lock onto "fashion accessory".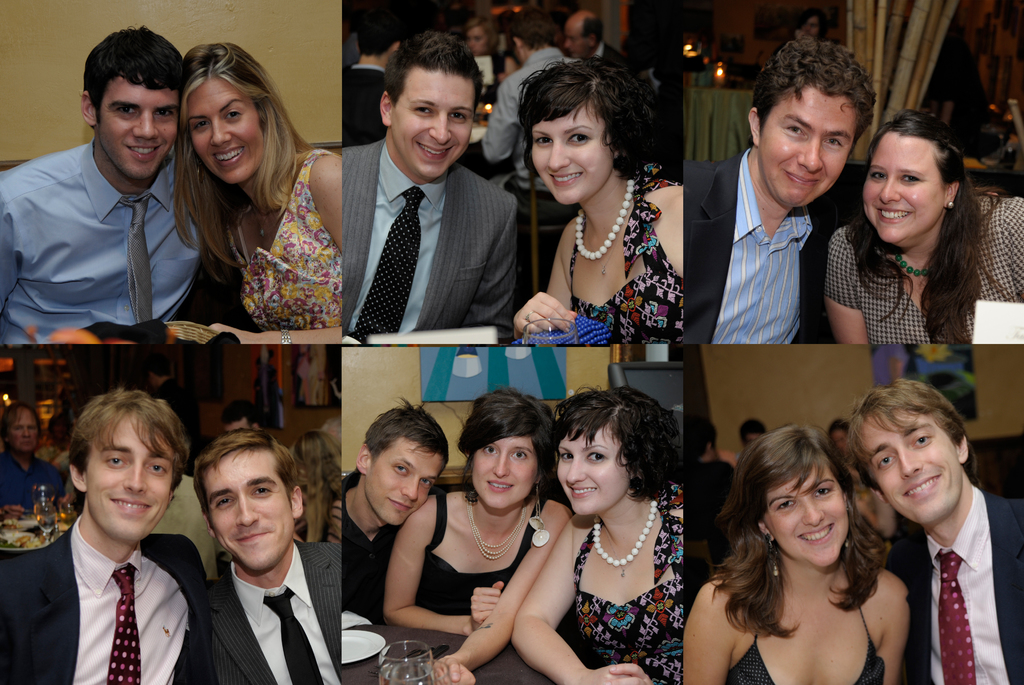
Locked: 105:563:143:684.
